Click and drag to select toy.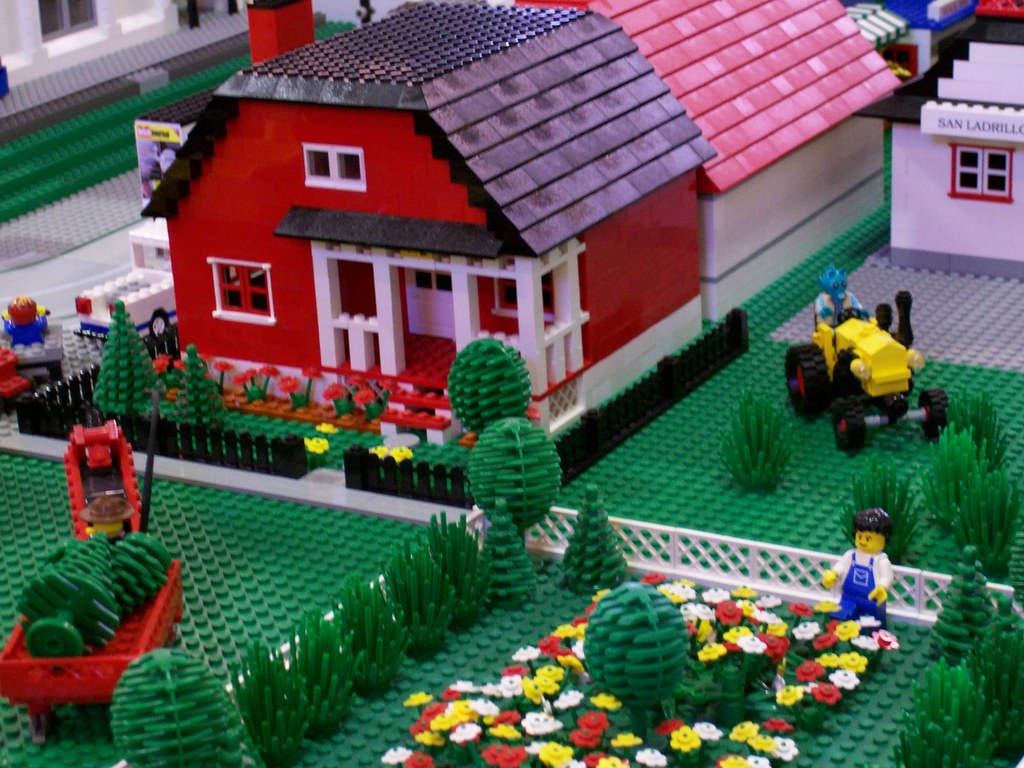
Selection: bbox=(477, 494, 549, 622).
